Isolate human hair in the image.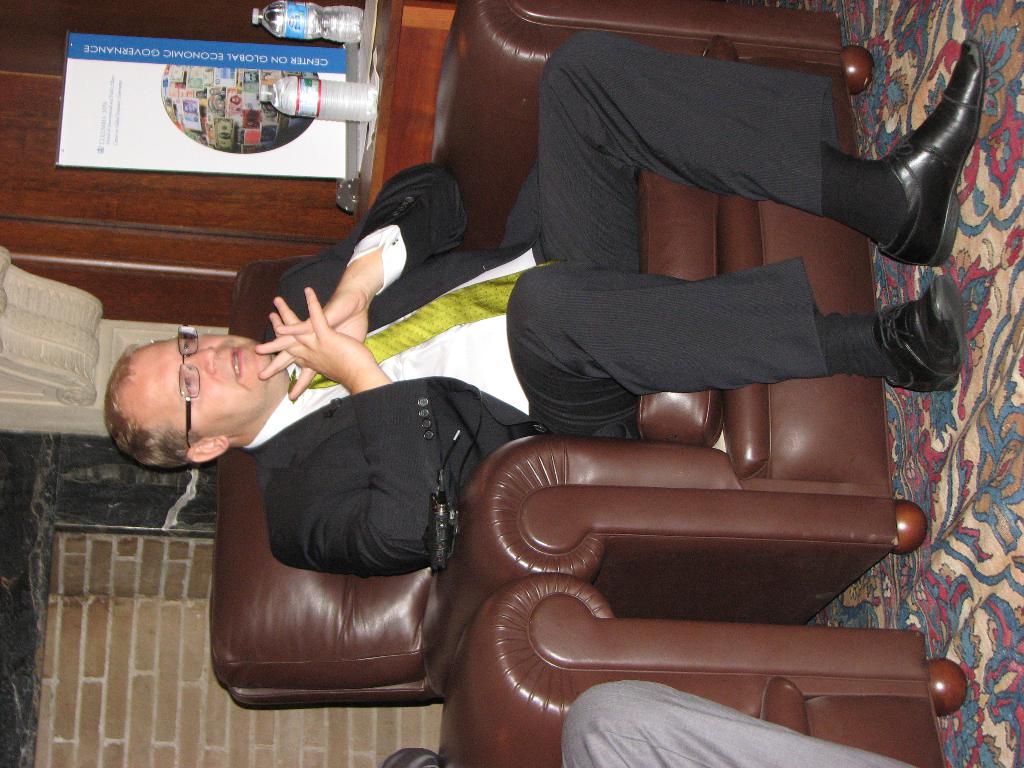
Isolated region: [100, 338, 205, 470].
